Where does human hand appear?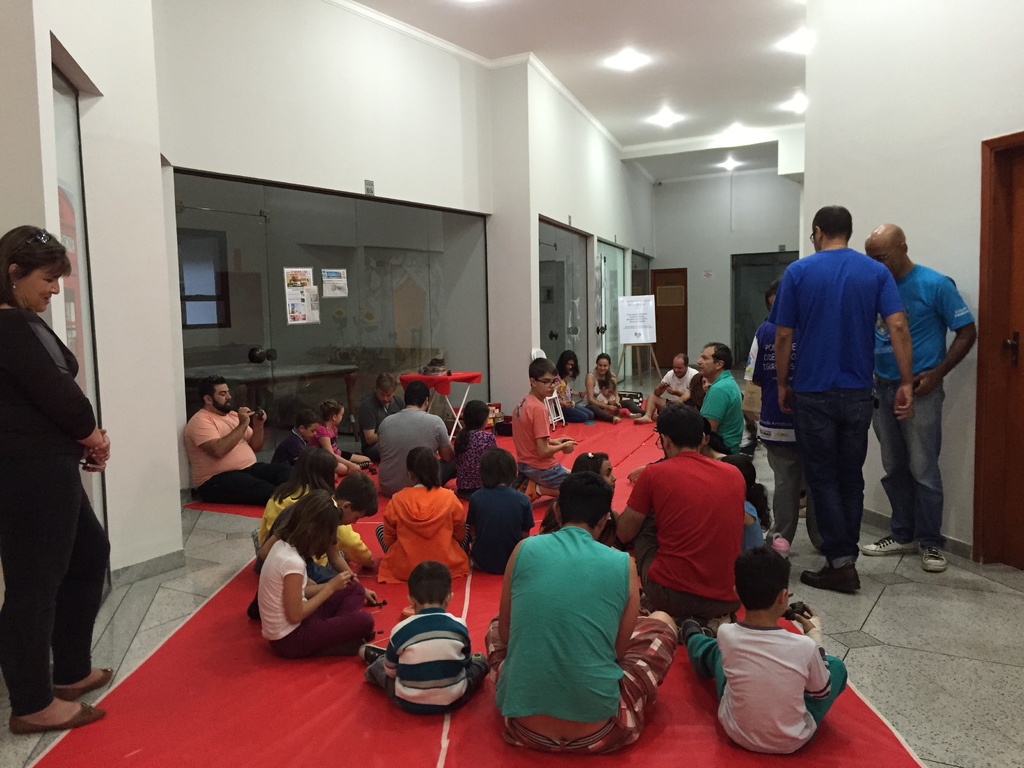
Appears at x1=563, y1=444, x2=575, y2=452.
